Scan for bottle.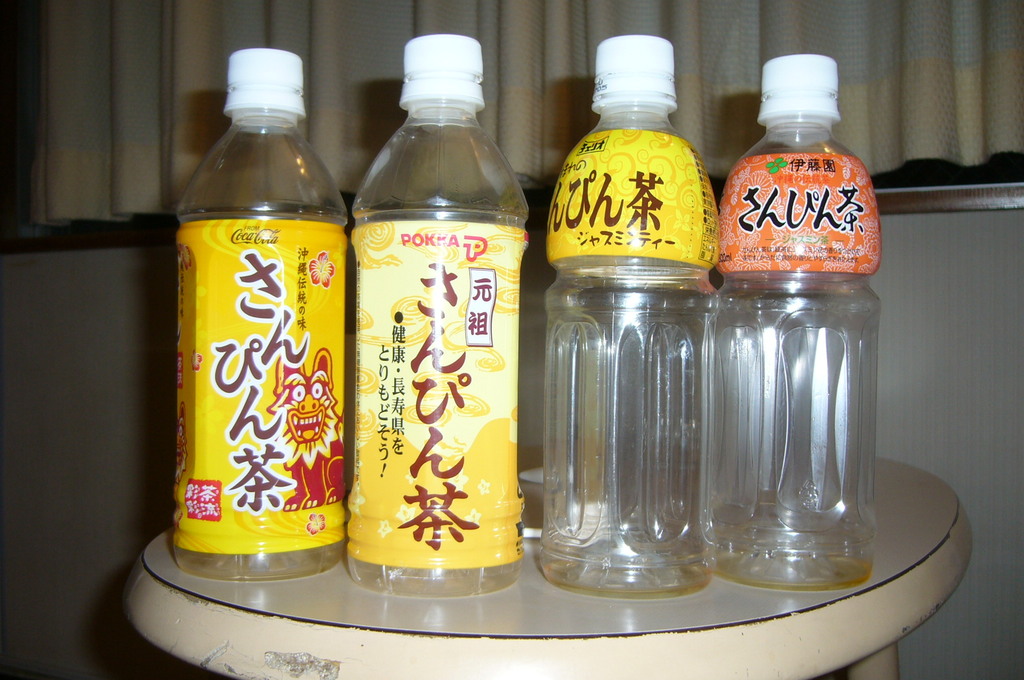
Scan result: crop(545, 30, 721, 601).
